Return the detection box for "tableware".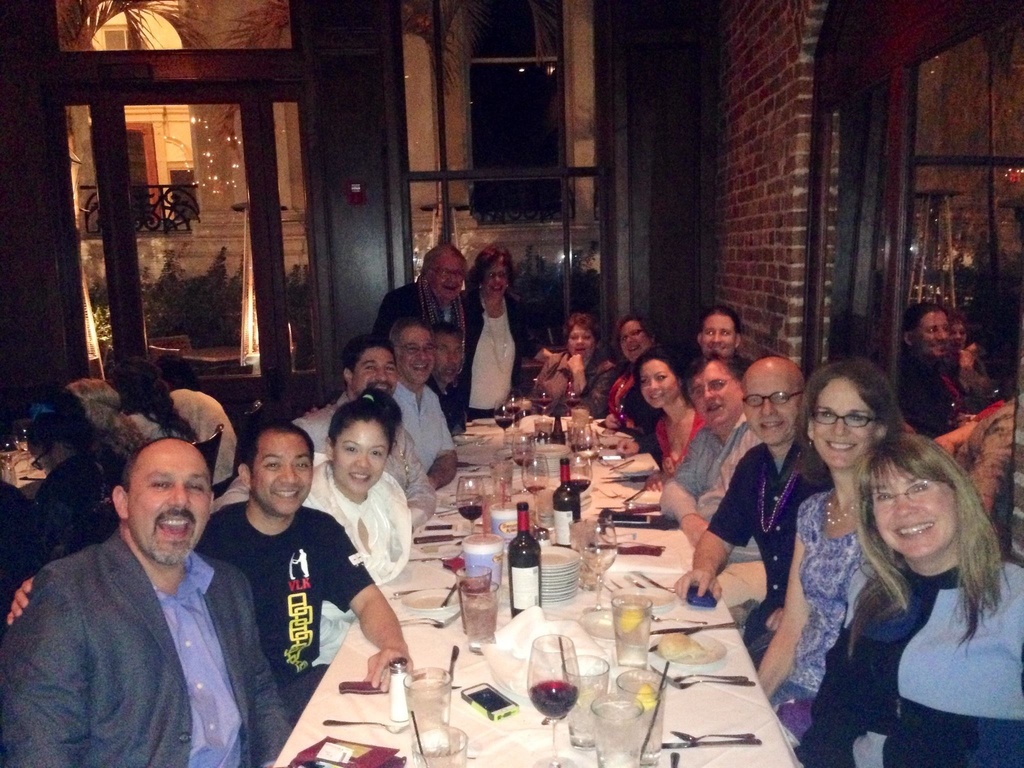
bbox(0, 439, 20, 483).
